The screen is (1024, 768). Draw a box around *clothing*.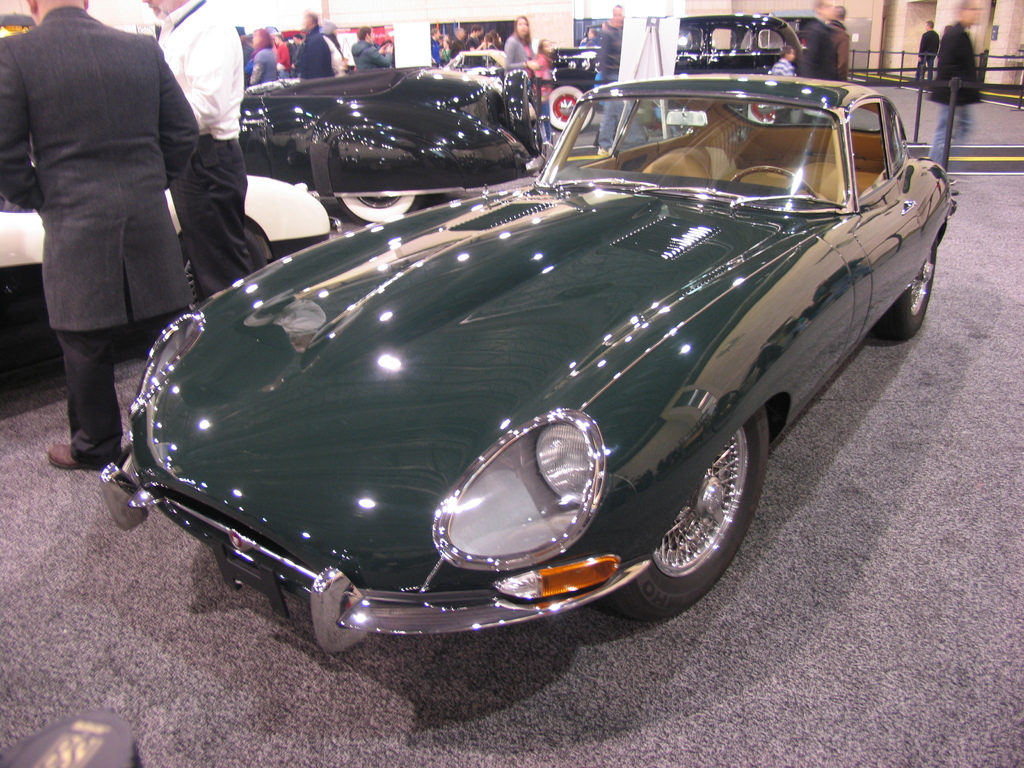
[828, 13, 847, 82].
